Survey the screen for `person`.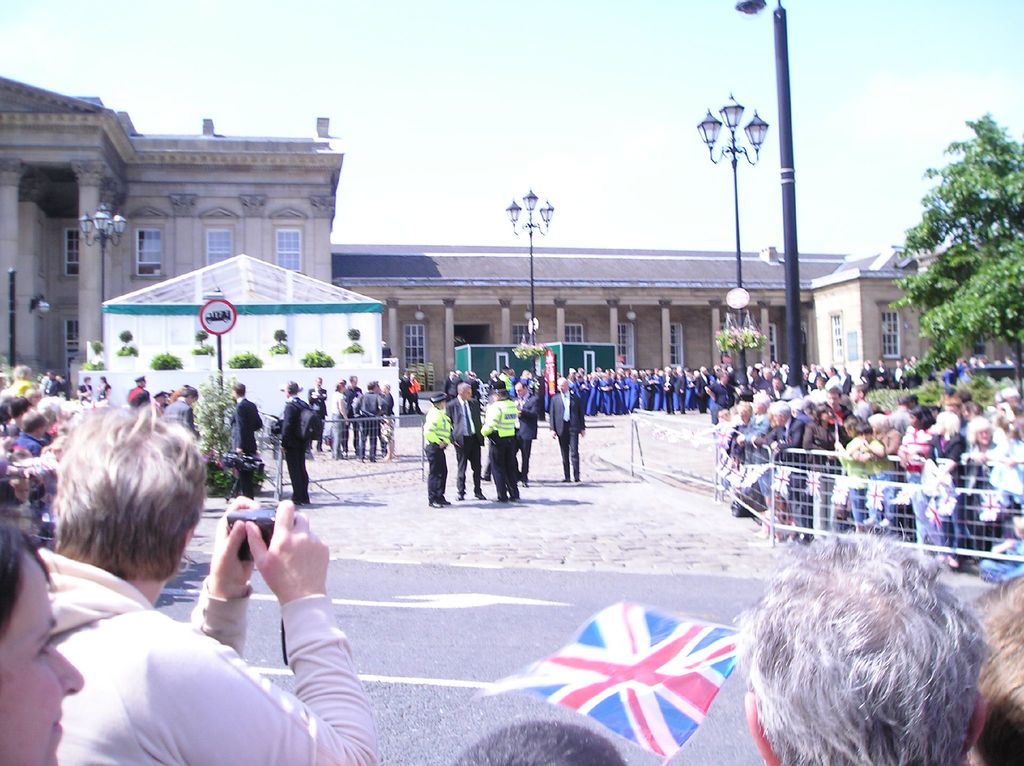
Survey found: box(981, 354, 988, 369).
